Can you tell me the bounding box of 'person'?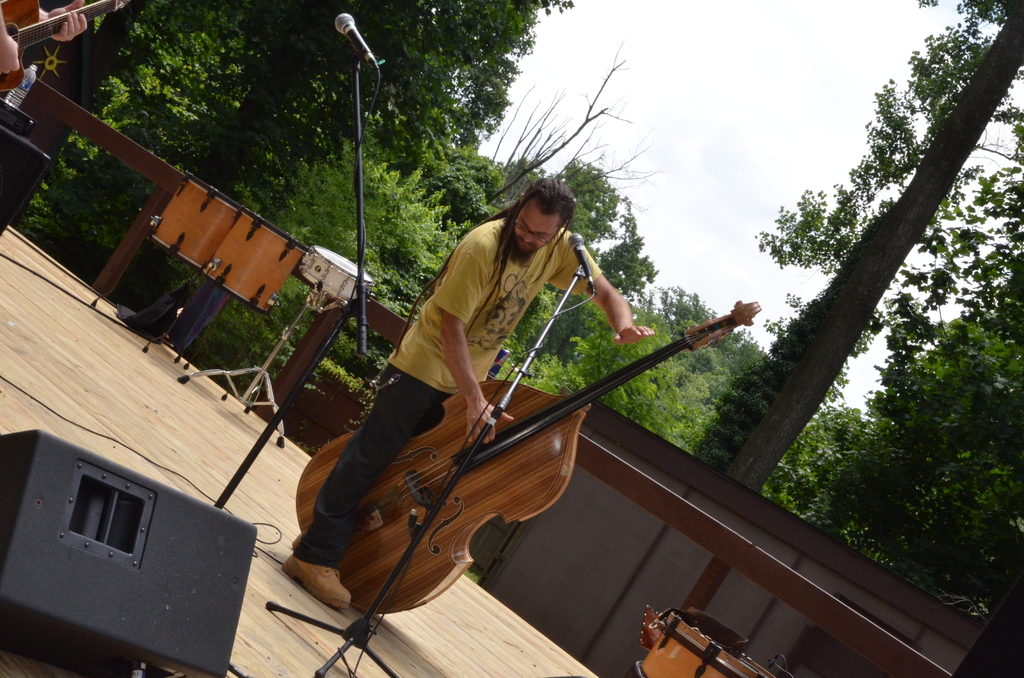
{"left": 346, "top": 200, "right": 678, "bottom": 677}.
